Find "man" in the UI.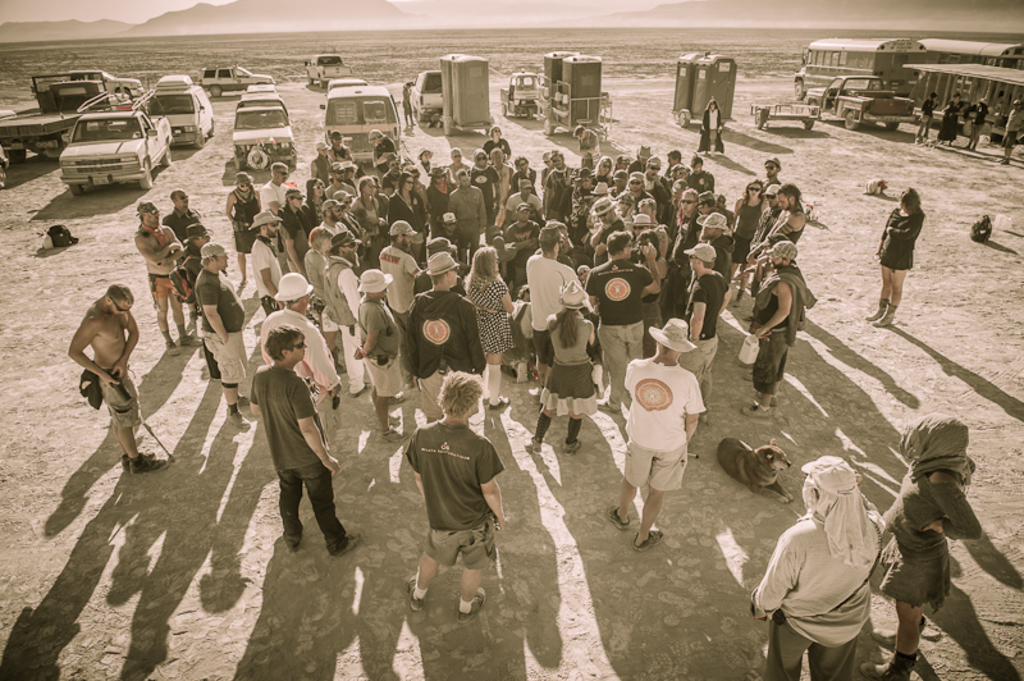
UI element at crop(169, 246, 252, 417).
